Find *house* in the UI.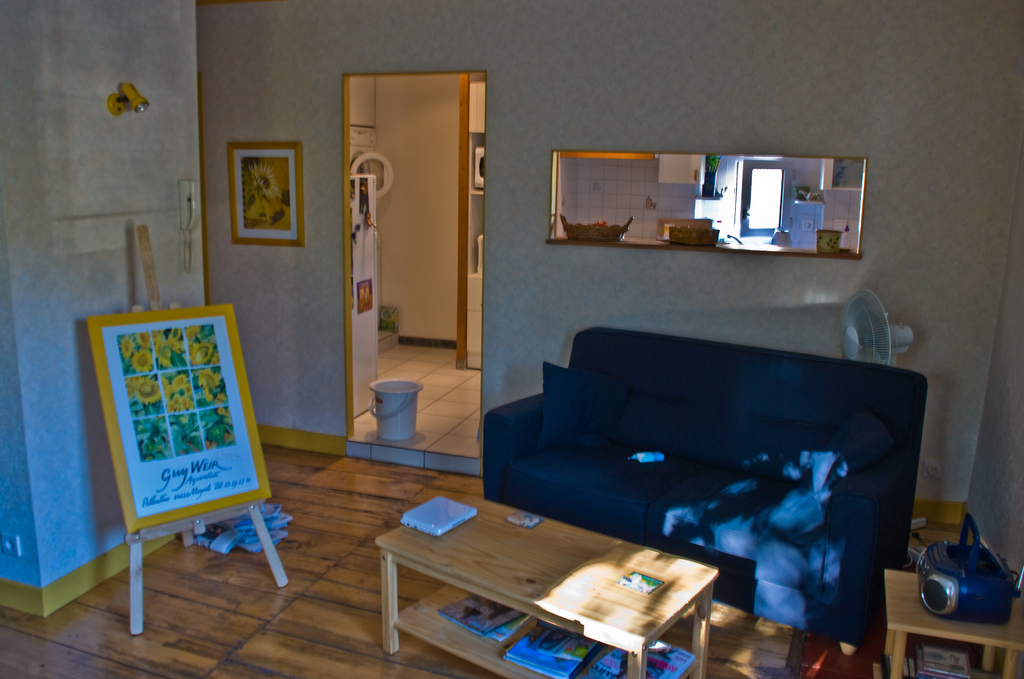
UI element at left=0, top=0, right=1023, bottom=678.
